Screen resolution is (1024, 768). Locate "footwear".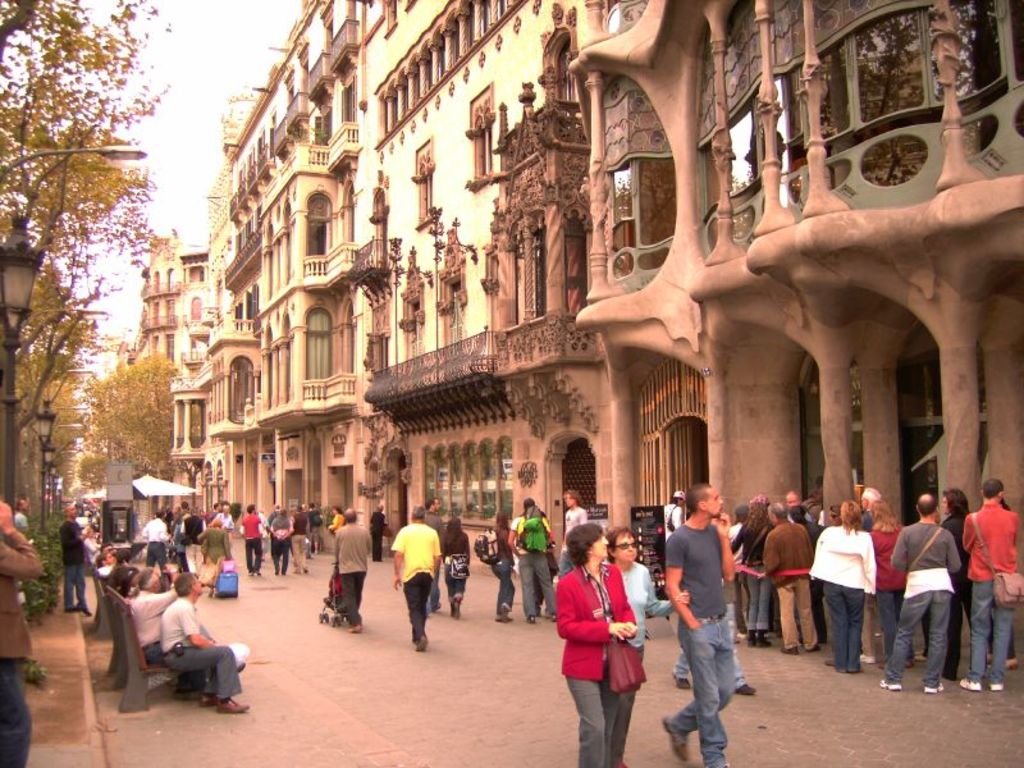
pyautogui.locateOnScreen(993, 680, 1005, 690).
